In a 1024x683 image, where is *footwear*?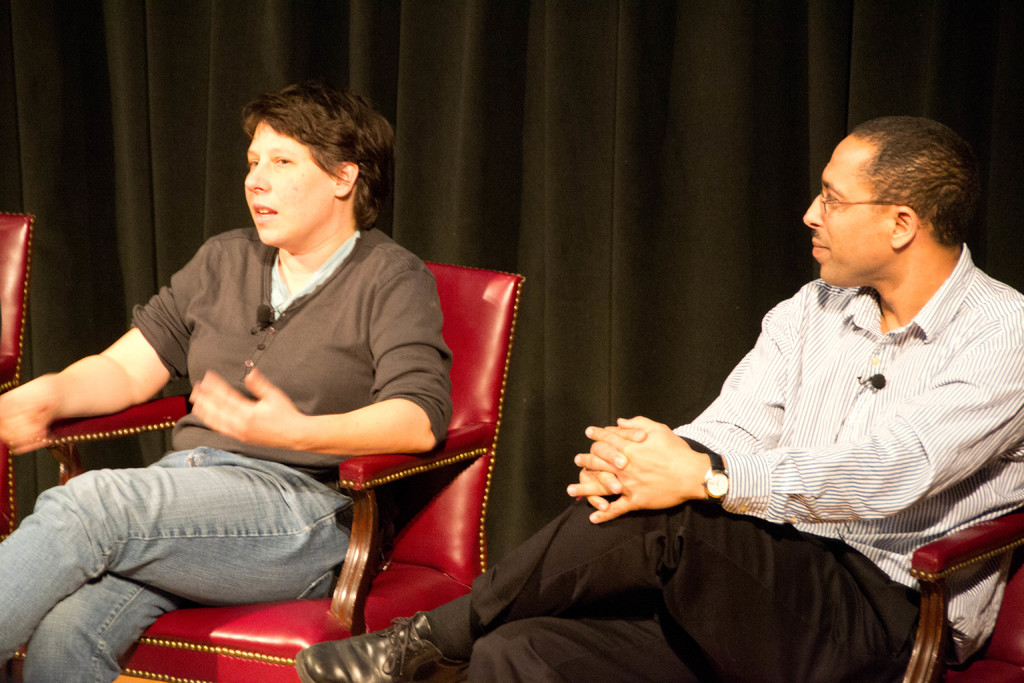
box=[298, 613, 465, 682].
